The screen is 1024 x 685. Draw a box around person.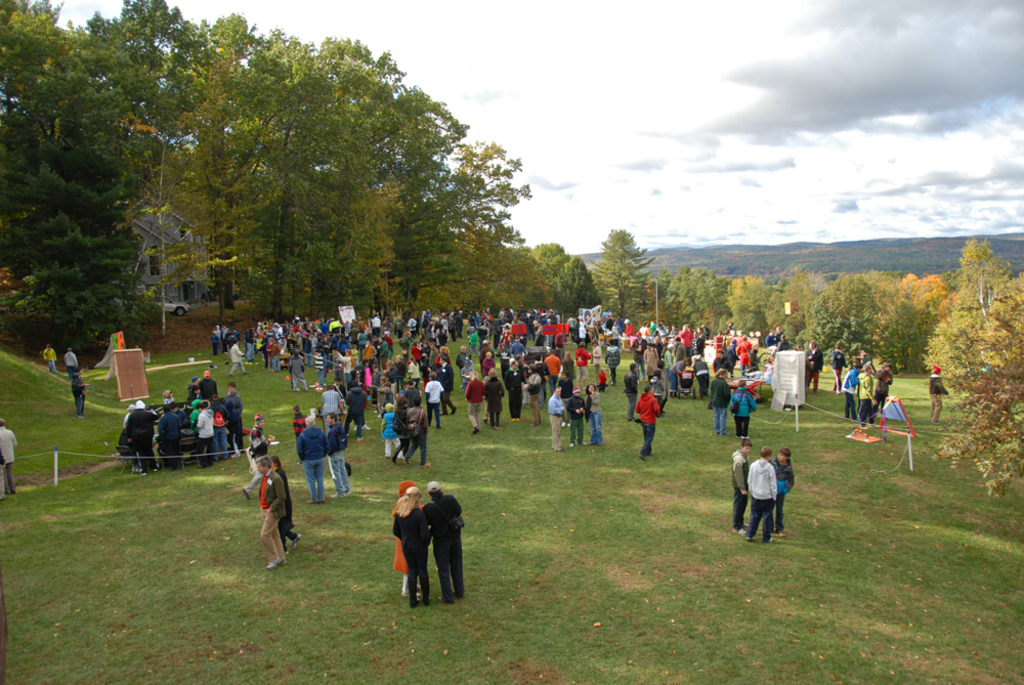
l=198, t=370, r=216, b=399.
